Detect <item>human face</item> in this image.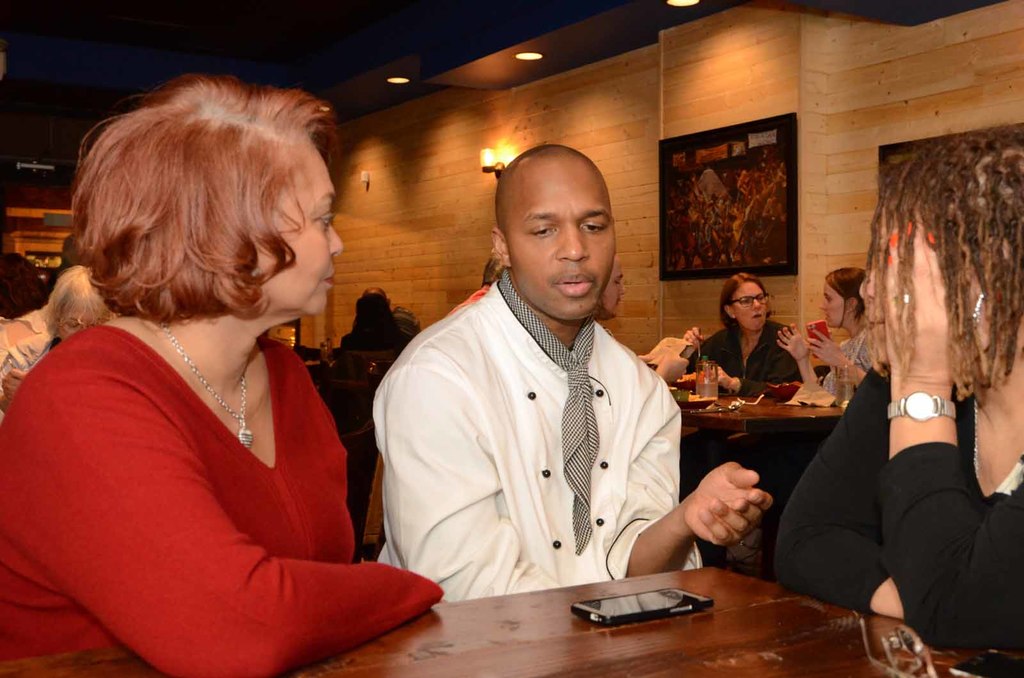
Detection: BBox(732, 281, 767, 327).
